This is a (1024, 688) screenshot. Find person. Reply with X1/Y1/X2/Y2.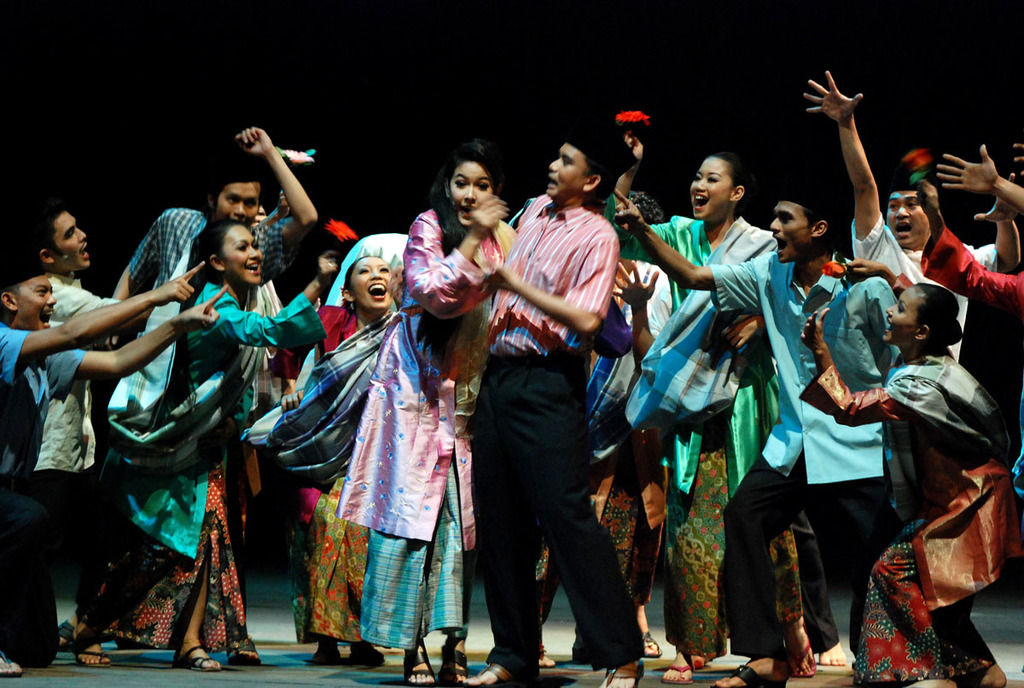
646/163/791/663.
